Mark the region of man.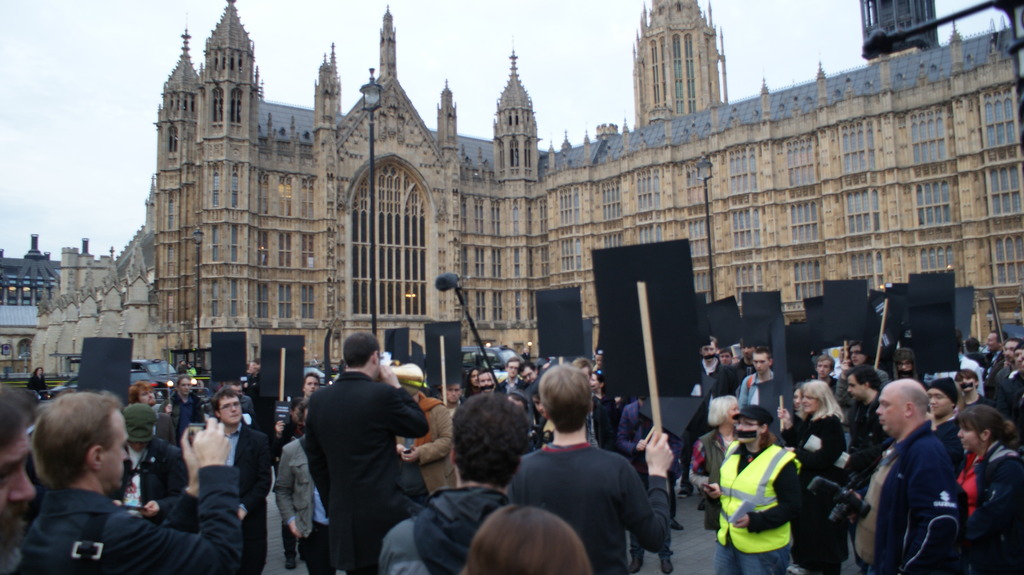
Region: bbox=[106, 402, 188, 526].
